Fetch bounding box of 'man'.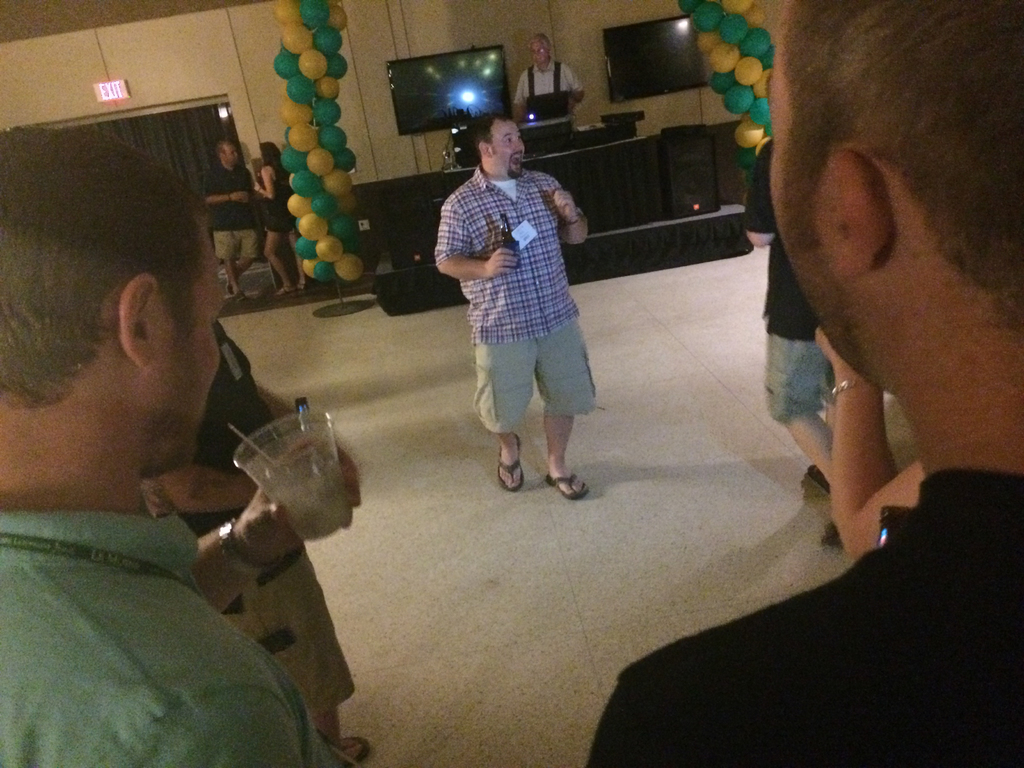
Bbox: (left=581, top=0, right=1023, bottom=767).
